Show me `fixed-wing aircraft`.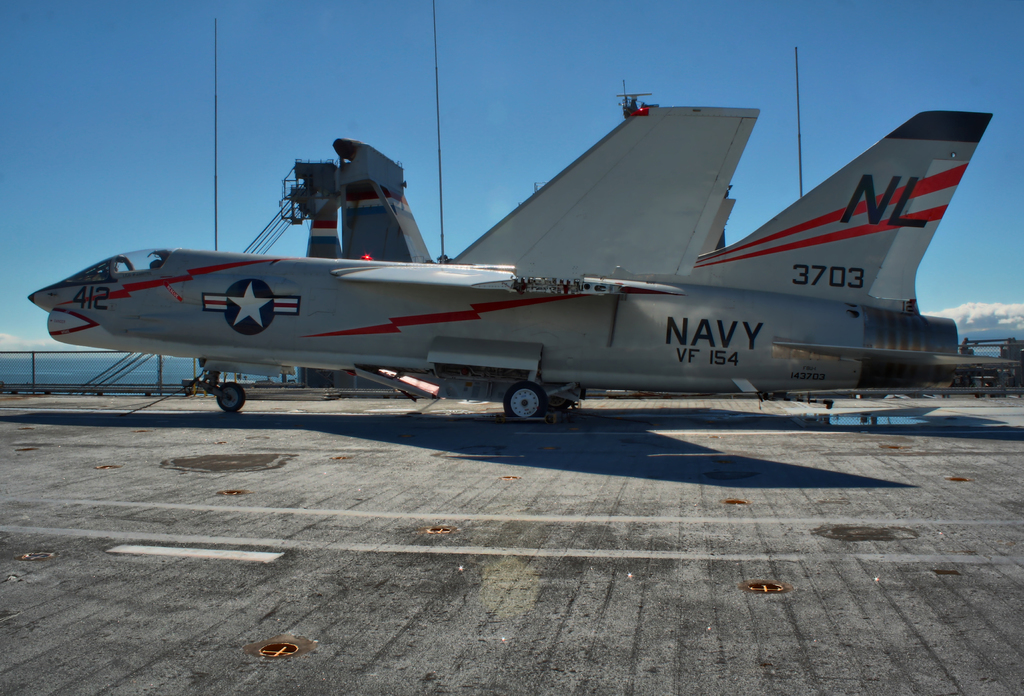
`fixed-wing aircraft` is here: detection(24, 102, 1023, 433).
